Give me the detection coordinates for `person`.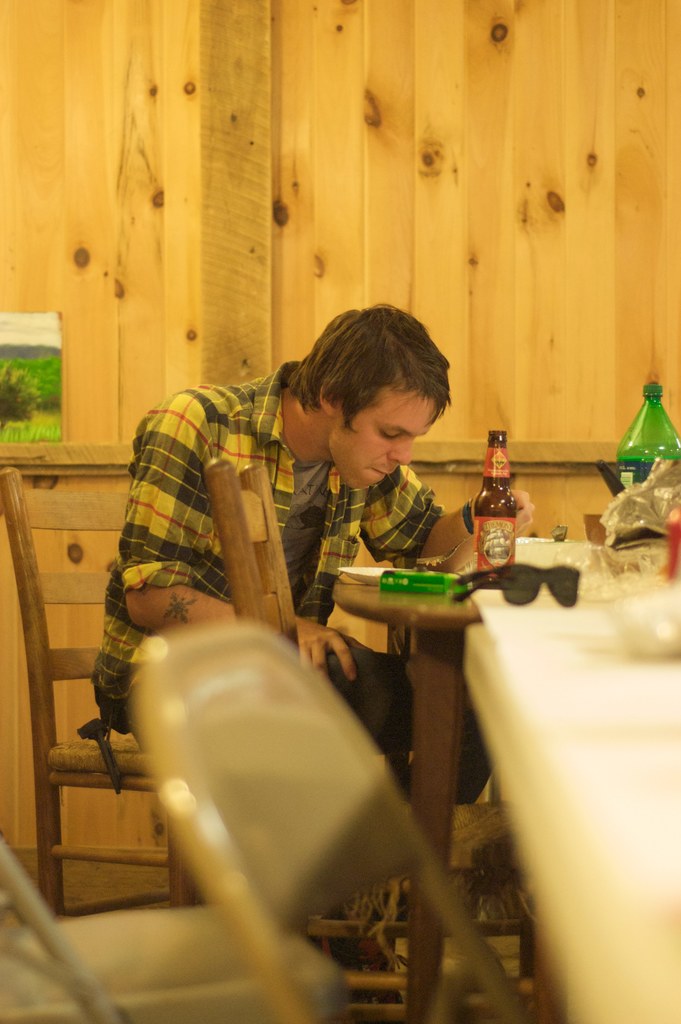
bbox=[89, 307, 537, 824].
